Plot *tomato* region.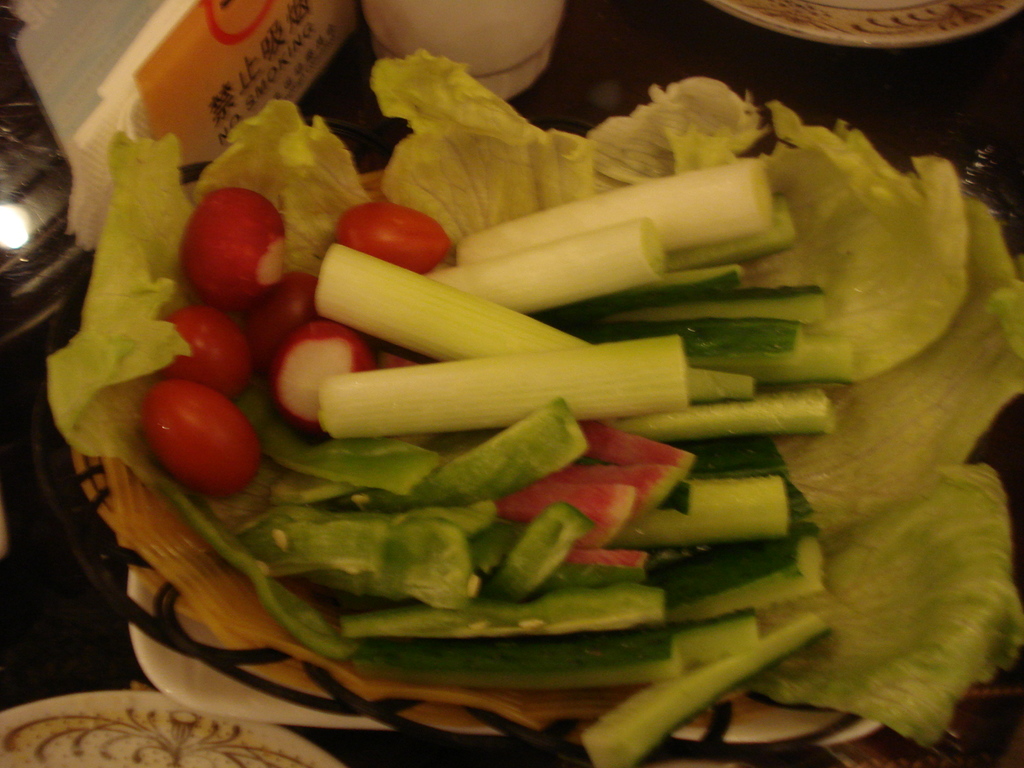
Plotted at box(184, 185, 292, 307).
